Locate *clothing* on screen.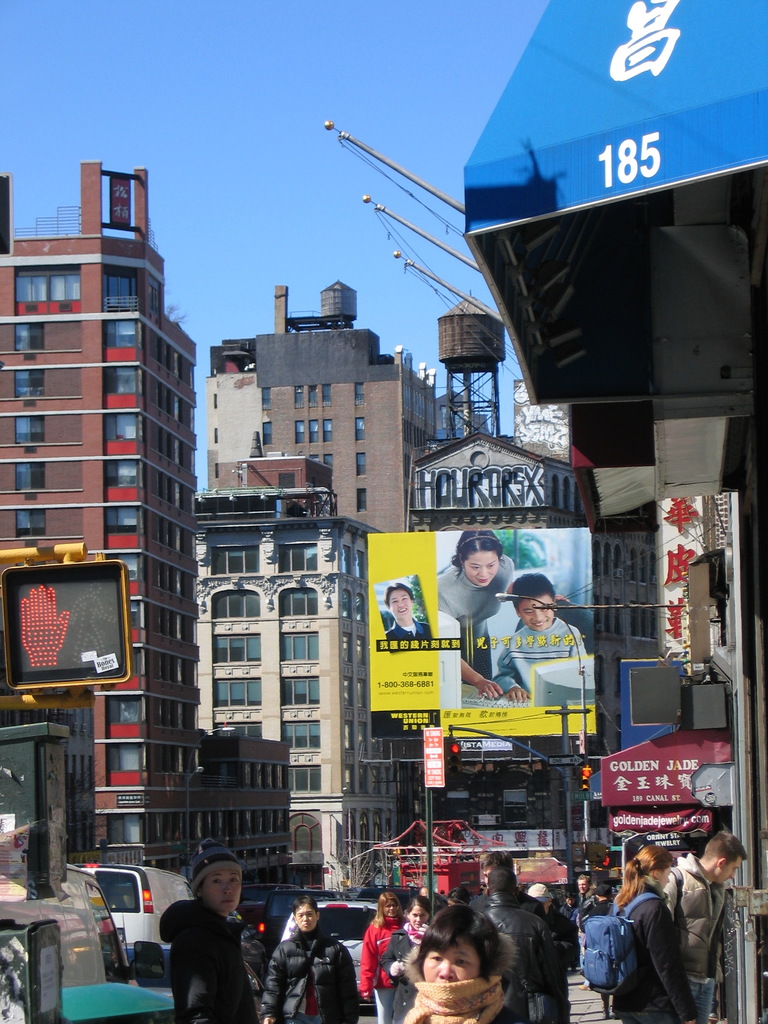
On screen at (255, 924, 353, 1023).
